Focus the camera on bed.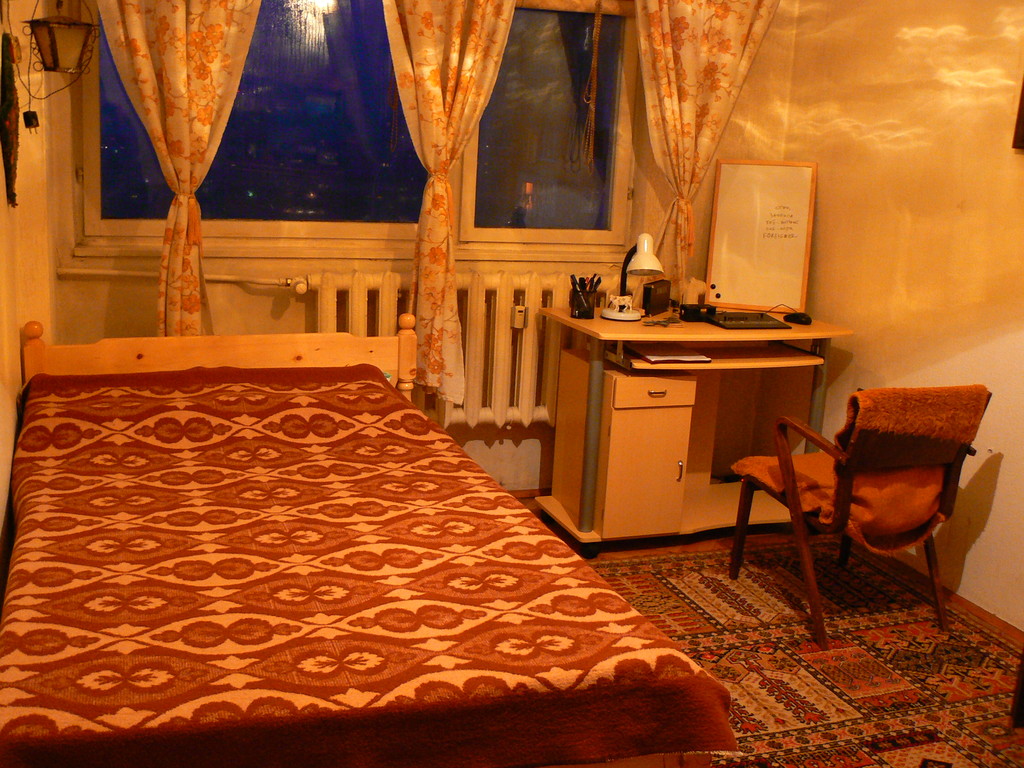
Focus region: (0, 266, 703, 755).
